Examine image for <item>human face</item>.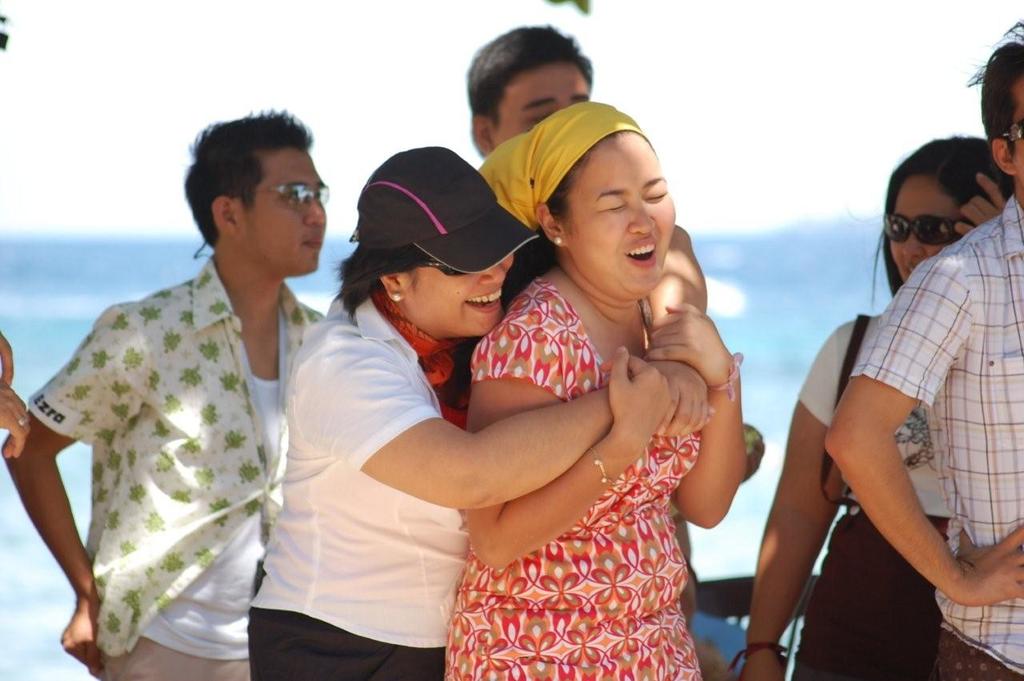
Examination result: <region>414, 253, 514, 335</region>.
